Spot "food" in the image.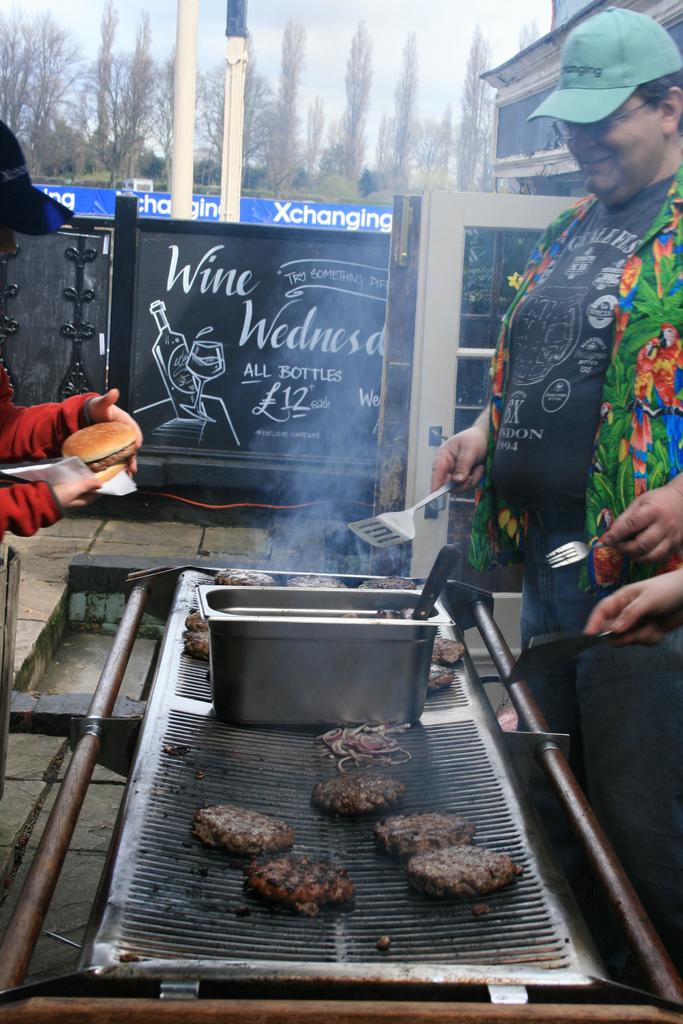
"food" found at bbox=[376, 605, 413, 620].
